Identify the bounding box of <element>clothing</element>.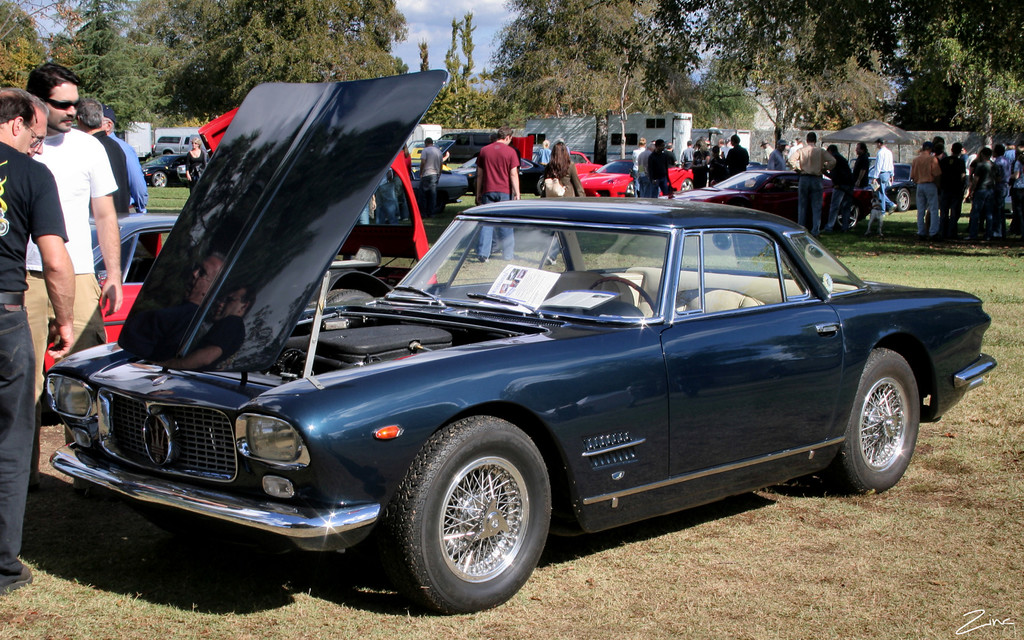
[0, 143, 70, 286].
